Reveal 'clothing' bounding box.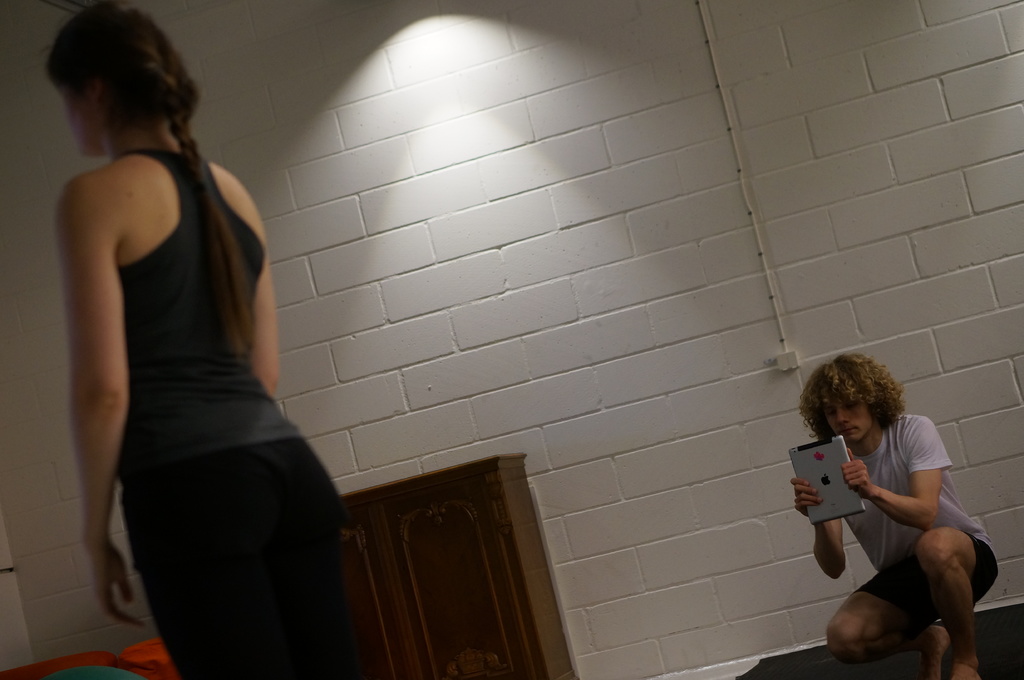
Revealed: [left=861, top=530, right=1007, bottom=629].
